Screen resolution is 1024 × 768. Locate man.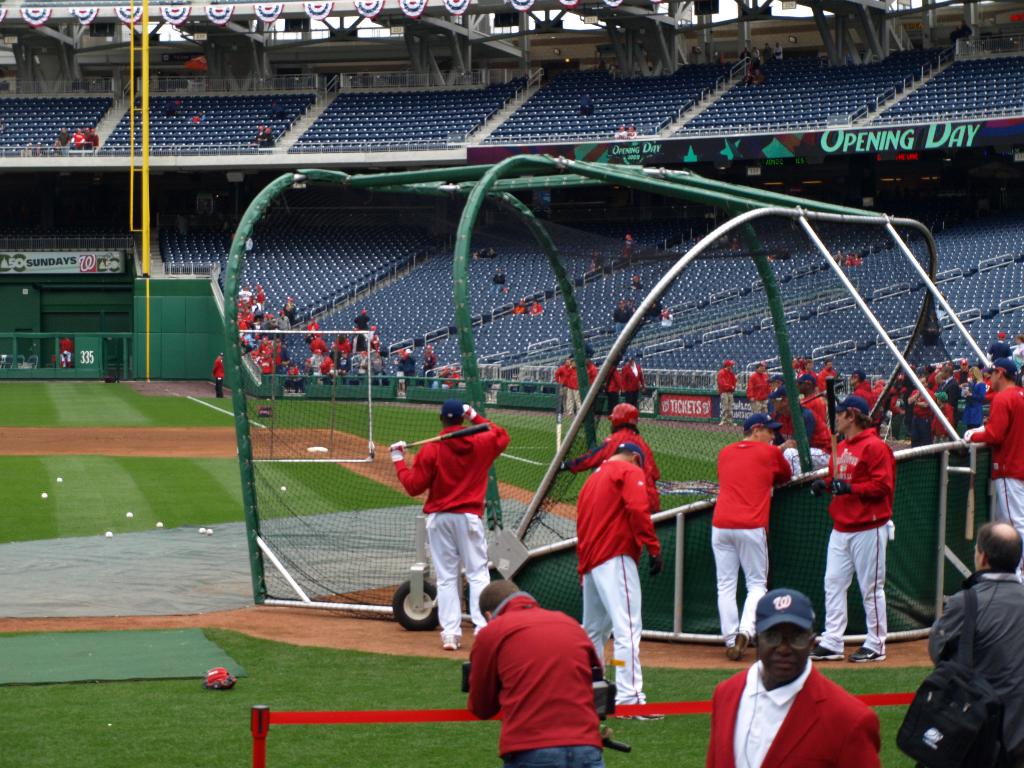
212 352 224 397.
